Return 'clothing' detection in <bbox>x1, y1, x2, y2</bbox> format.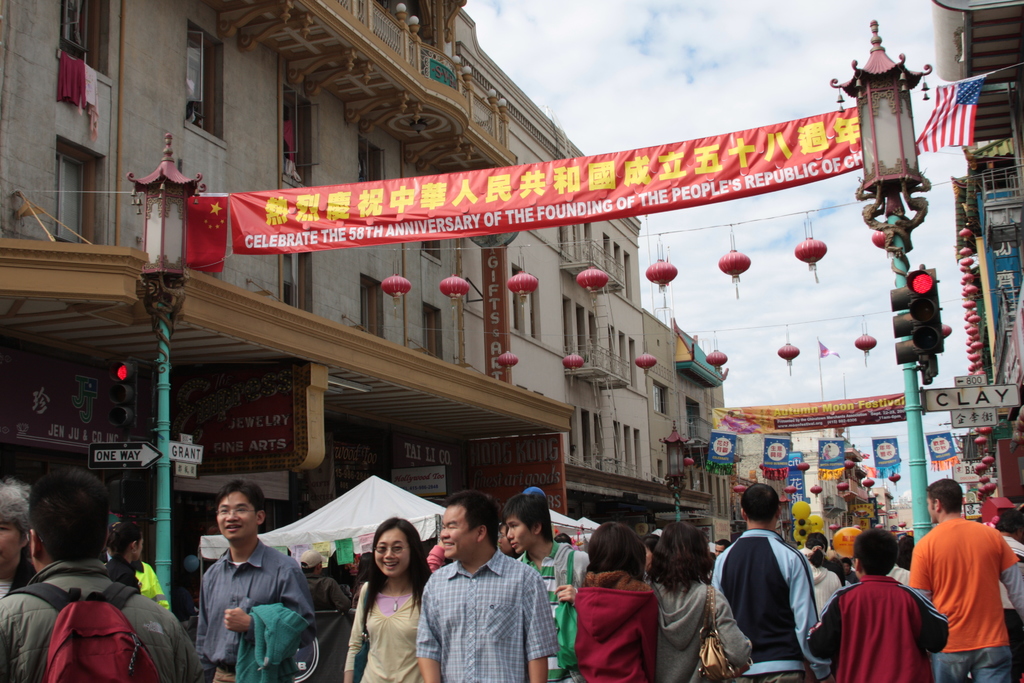
<bbox>234, 604, 303, 682</bbox>.
